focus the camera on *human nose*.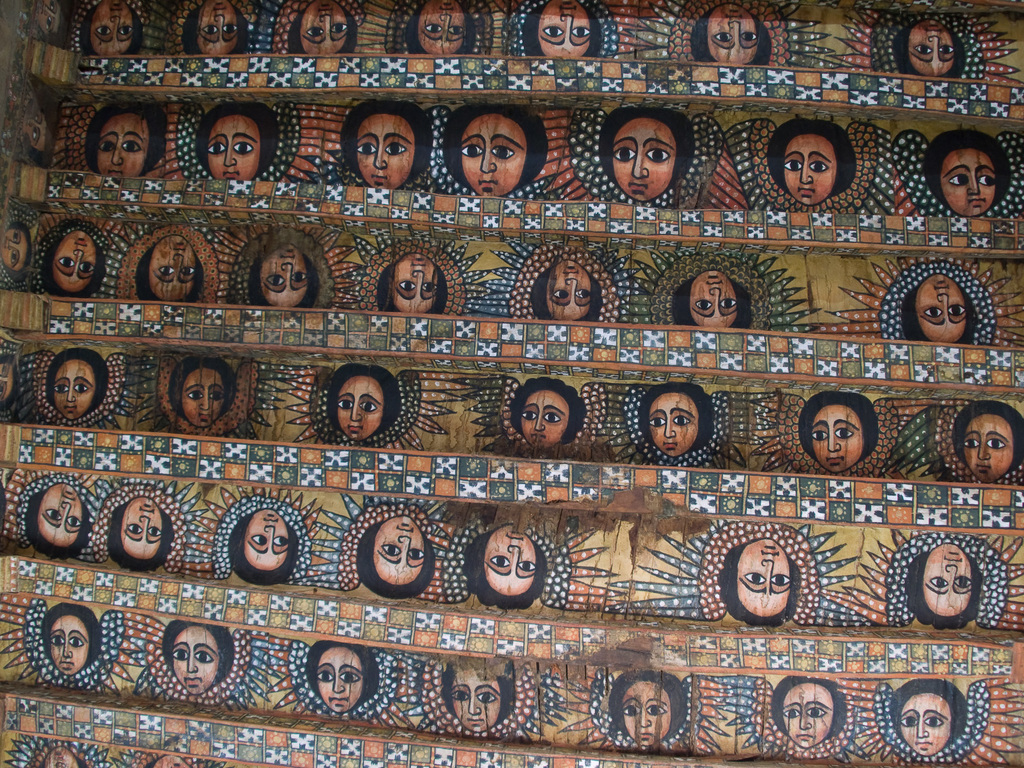
Focus region: 140, 516, 150, 538.
